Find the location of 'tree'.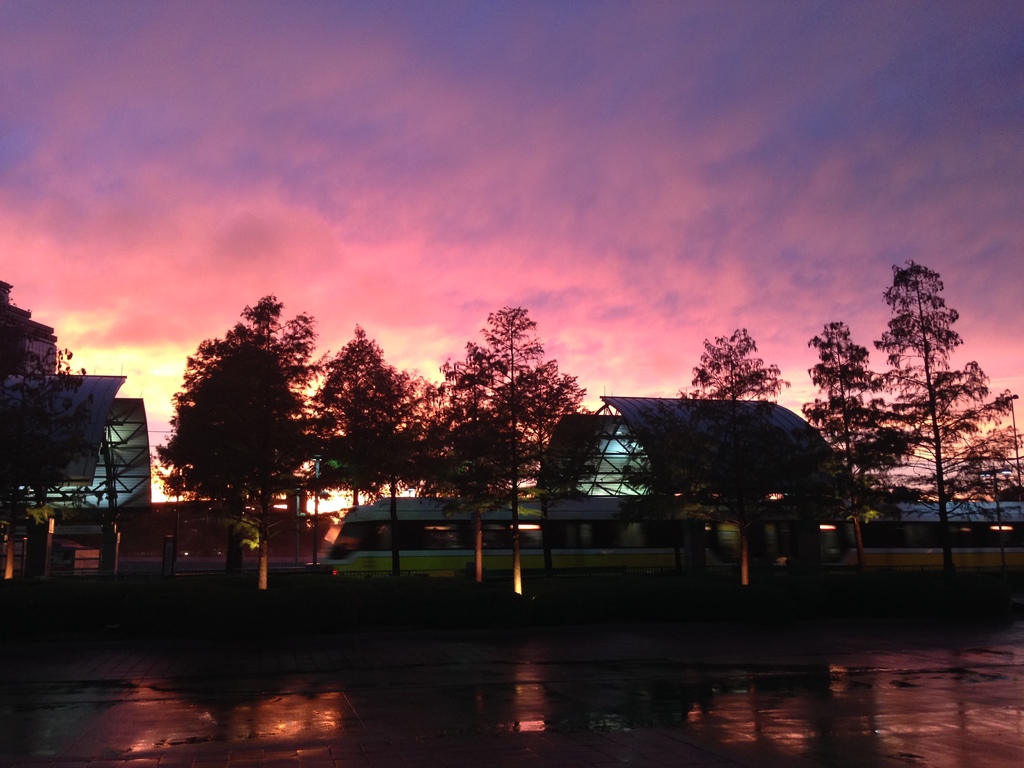
Location: rect(669, 328, 795, 430).
